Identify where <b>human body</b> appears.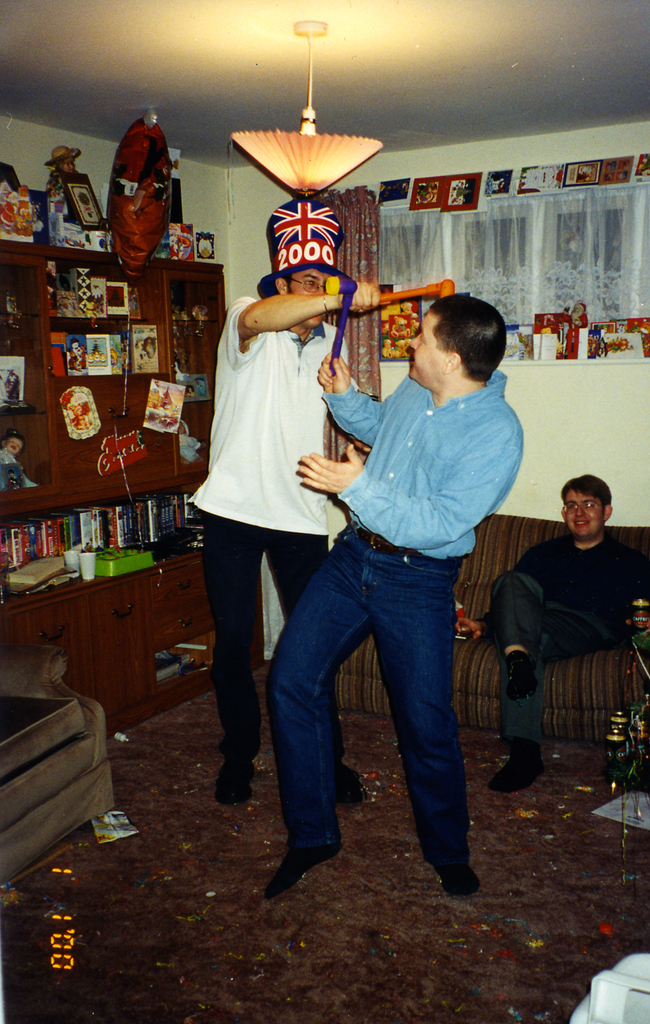
Appears at region(491, 477, 642, 787).
